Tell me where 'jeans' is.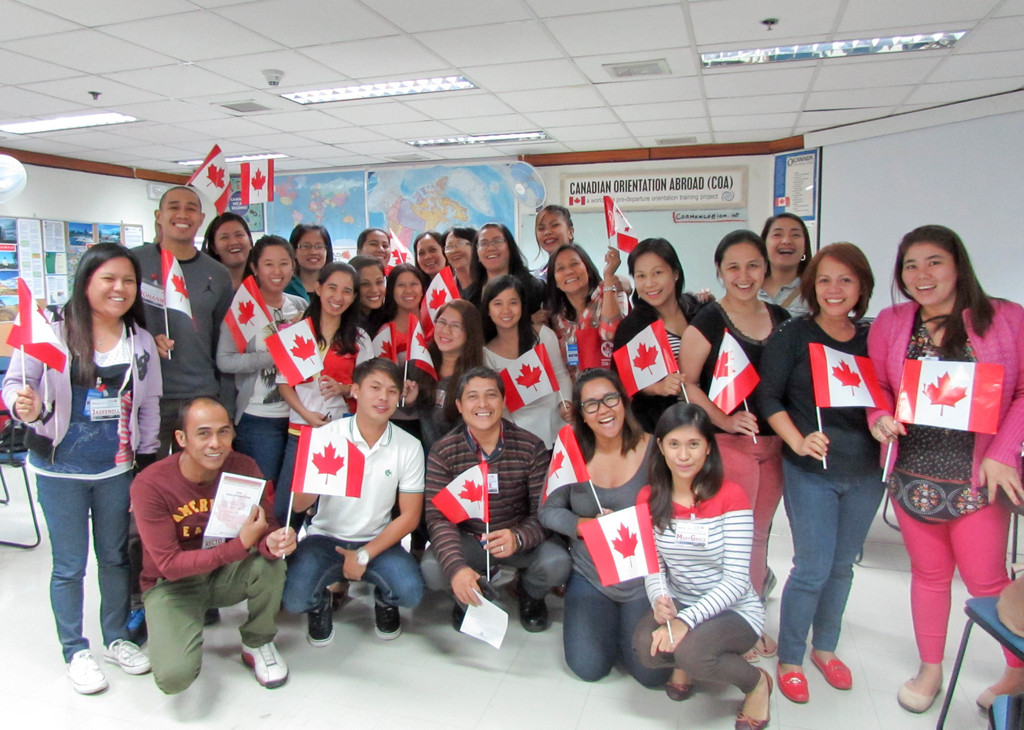
'jeans' is at pyautogui.locateOnScreen(270, 440, 300, 523).
